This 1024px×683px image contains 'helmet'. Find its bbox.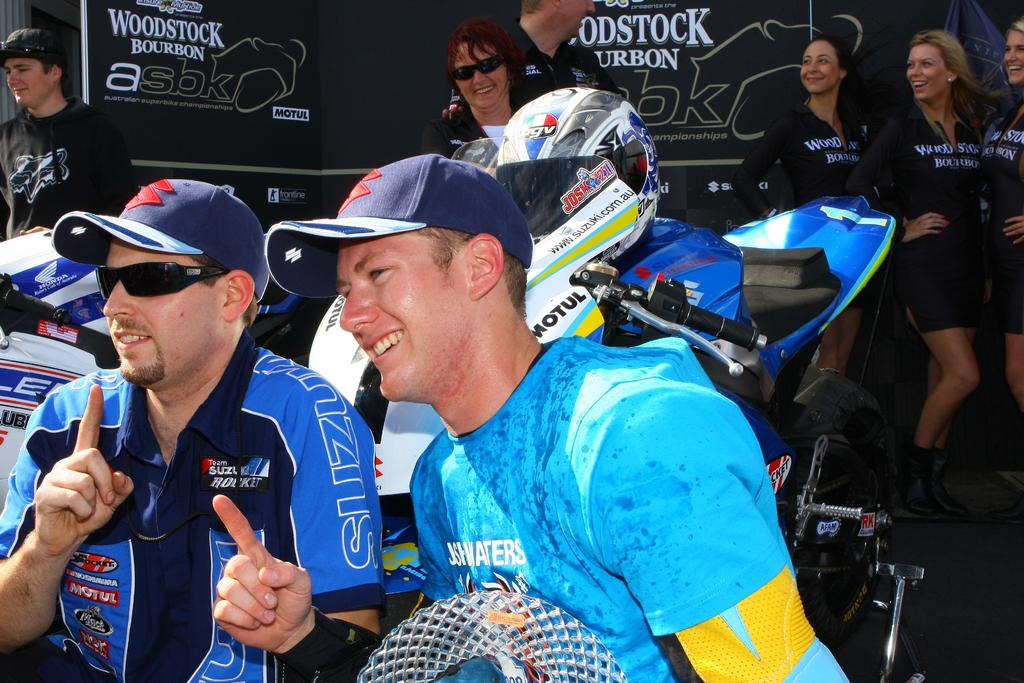
[498, 86, 662, 263].
